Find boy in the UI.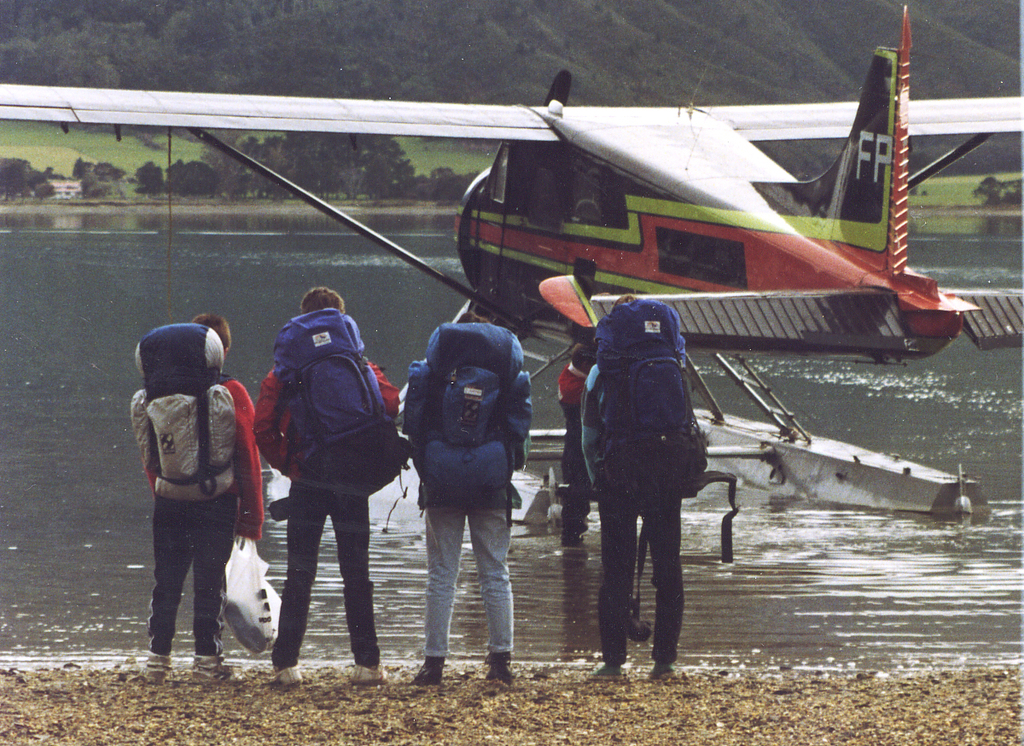
UI element at {"x1": 581, "y1": 292, "x2": 707, "y2": 683}.
